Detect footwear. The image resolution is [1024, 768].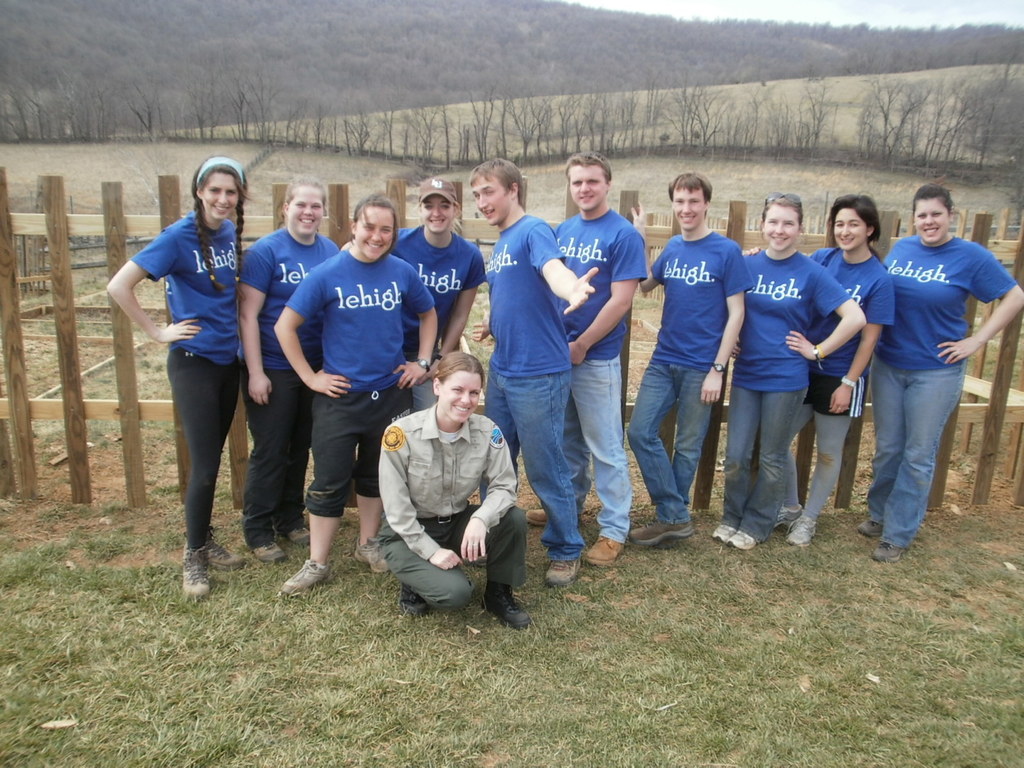
212,532,243,572.
